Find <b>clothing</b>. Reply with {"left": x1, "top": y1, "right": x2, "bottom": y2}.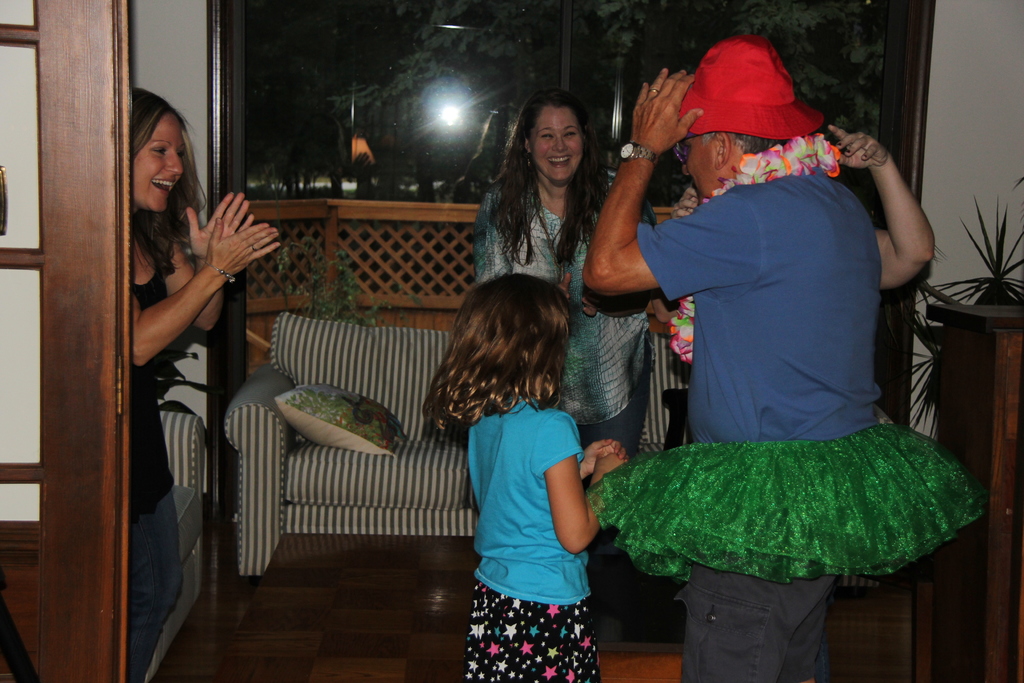
{"left": 637, "top": 161, "right": 886, "bottom": 682}.
